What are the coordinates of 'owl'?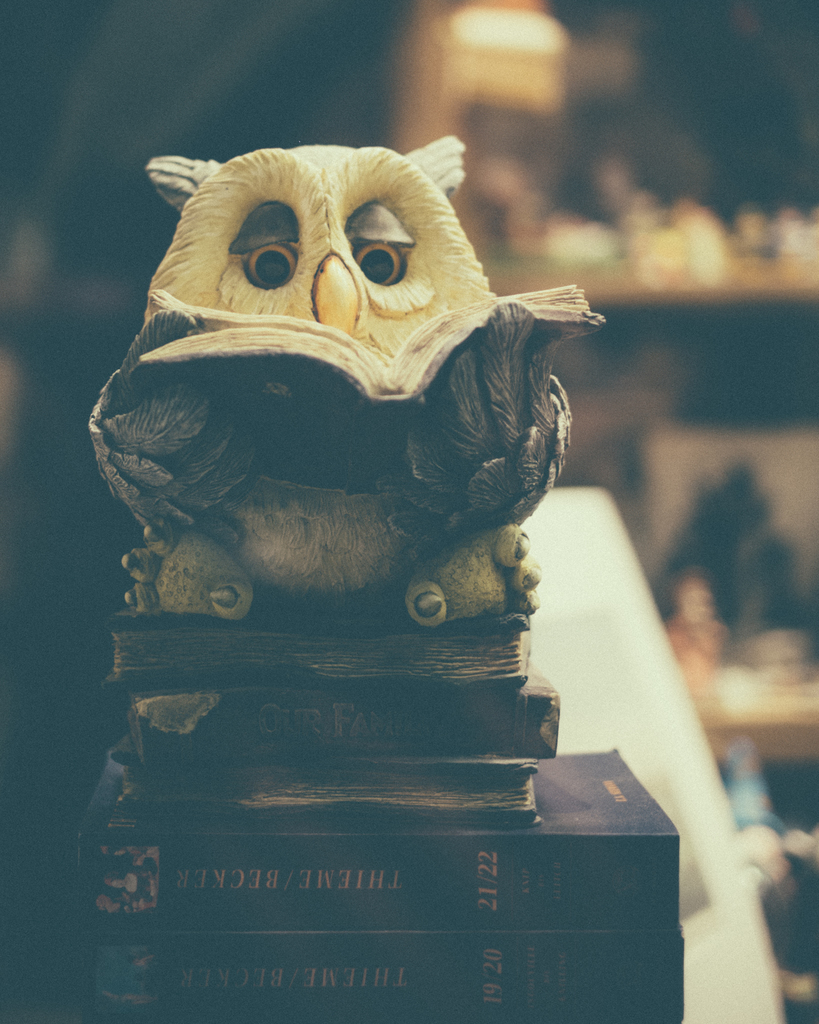
81 145 537 627.
